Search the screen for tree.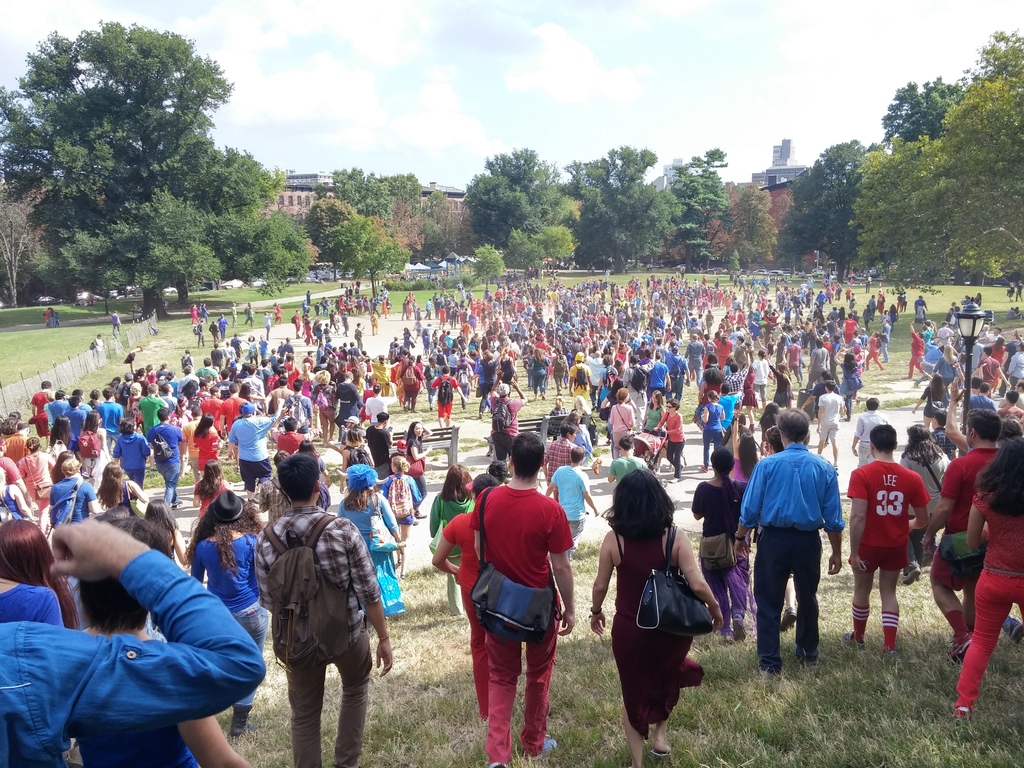
Found at <region>755, 175, 799, 289</region>.
